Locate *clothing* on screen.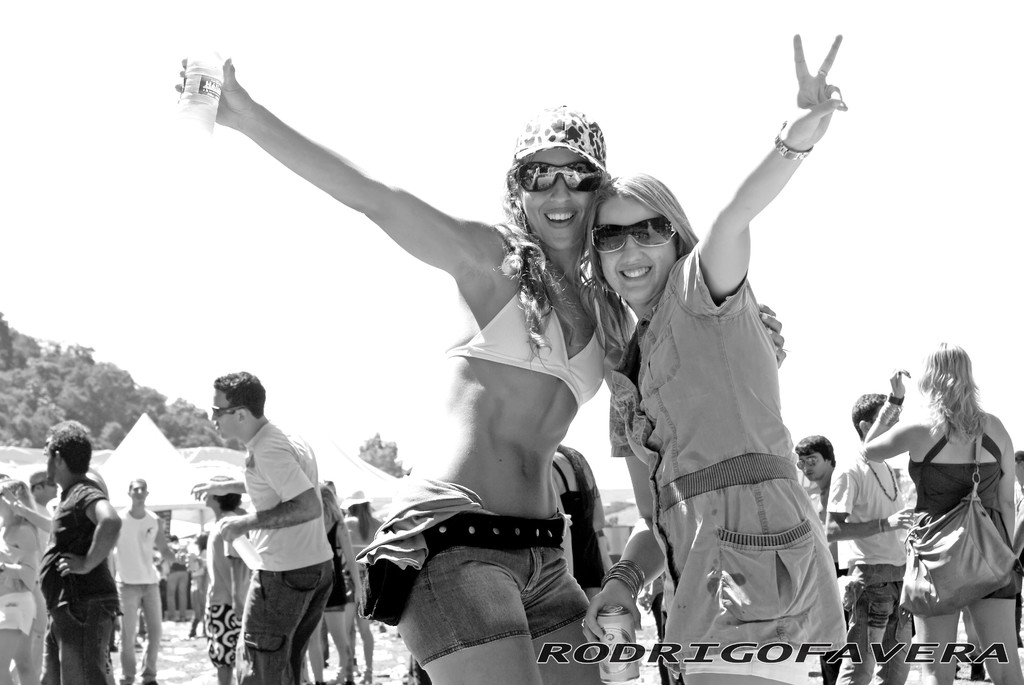
On screen at region(344, 517, 380, 613).
